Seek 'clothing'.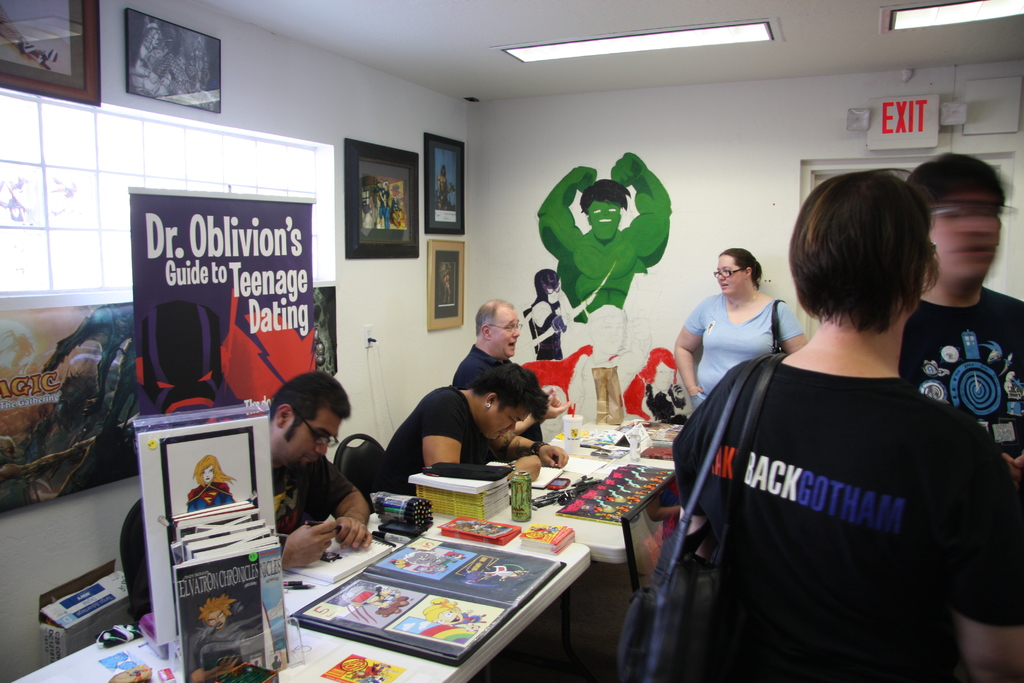
x1=442, y1=347, x2=543, y2=454.
